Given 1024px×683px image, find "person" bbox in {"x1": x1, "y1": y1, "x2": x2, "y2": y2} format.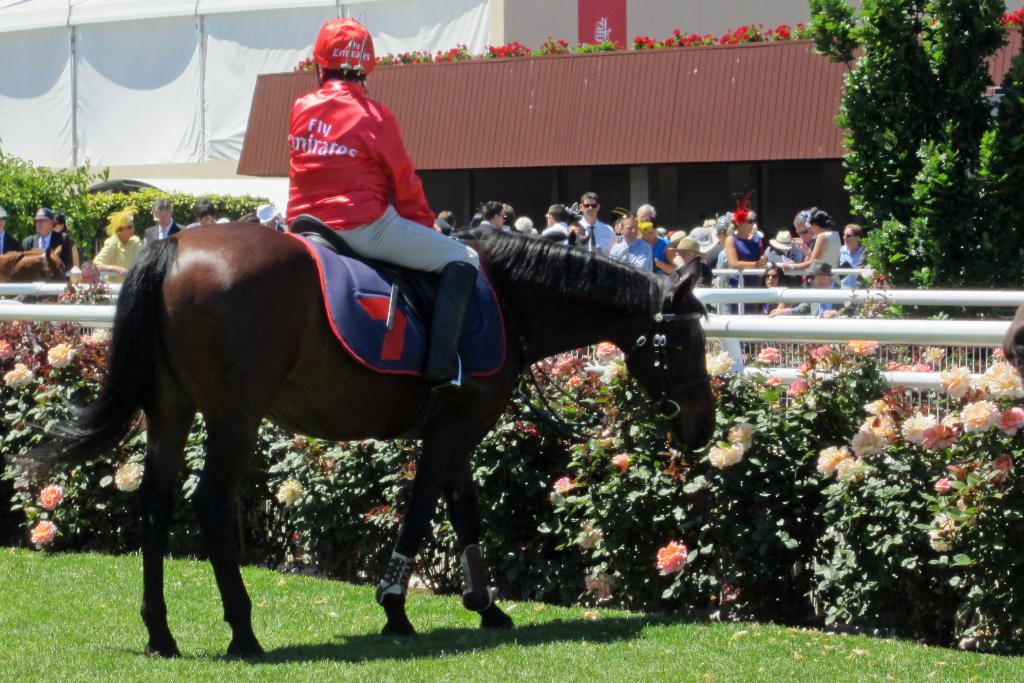
{"x1": 147, "y1": 204, "x2": 200, "y2": 253}.
